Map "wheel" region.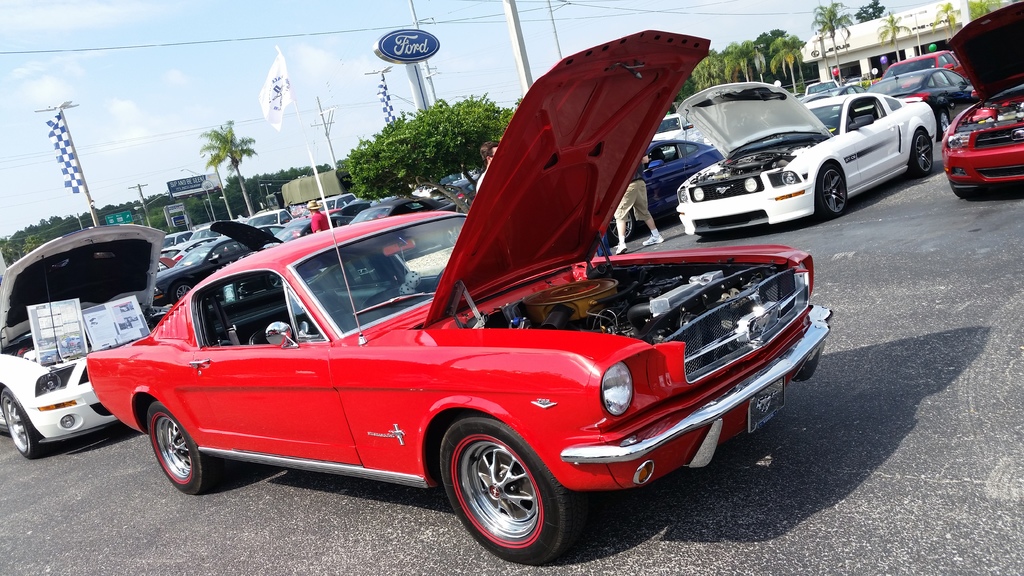
Mapped to 819/163/851/216.
